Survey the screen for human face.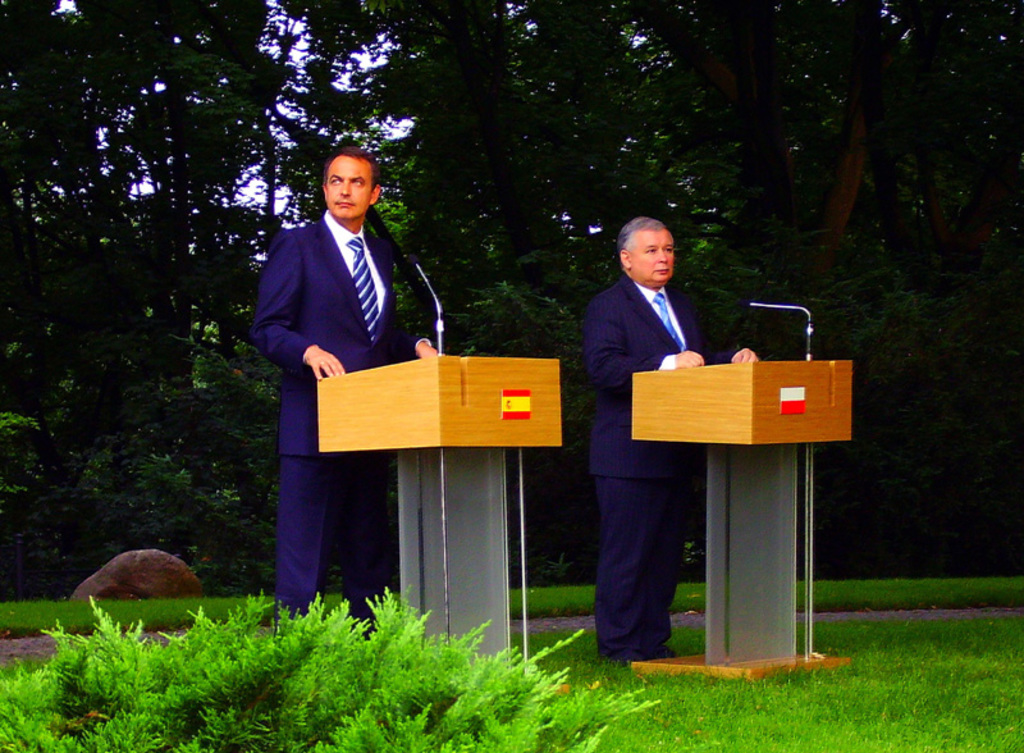
Survey found: 625:225:673:282.
